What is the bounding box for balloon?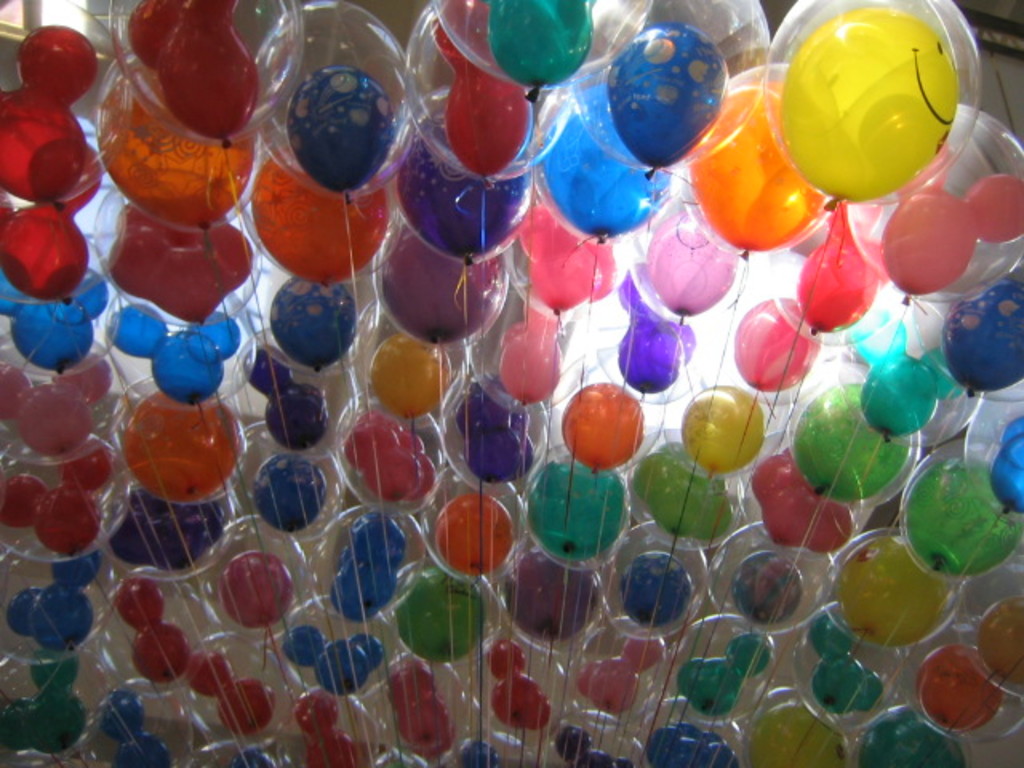
bbox(461, 627, 566, 742).
